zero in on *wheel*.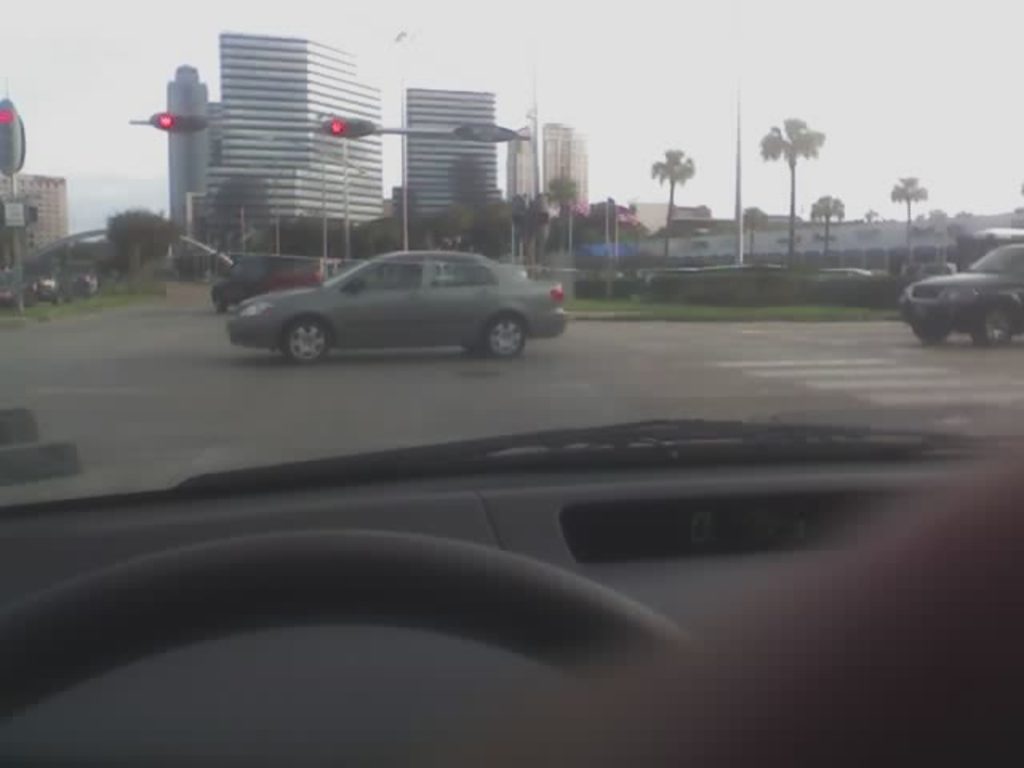
Zeroed in: bbox(0, 530, 699, 766).
